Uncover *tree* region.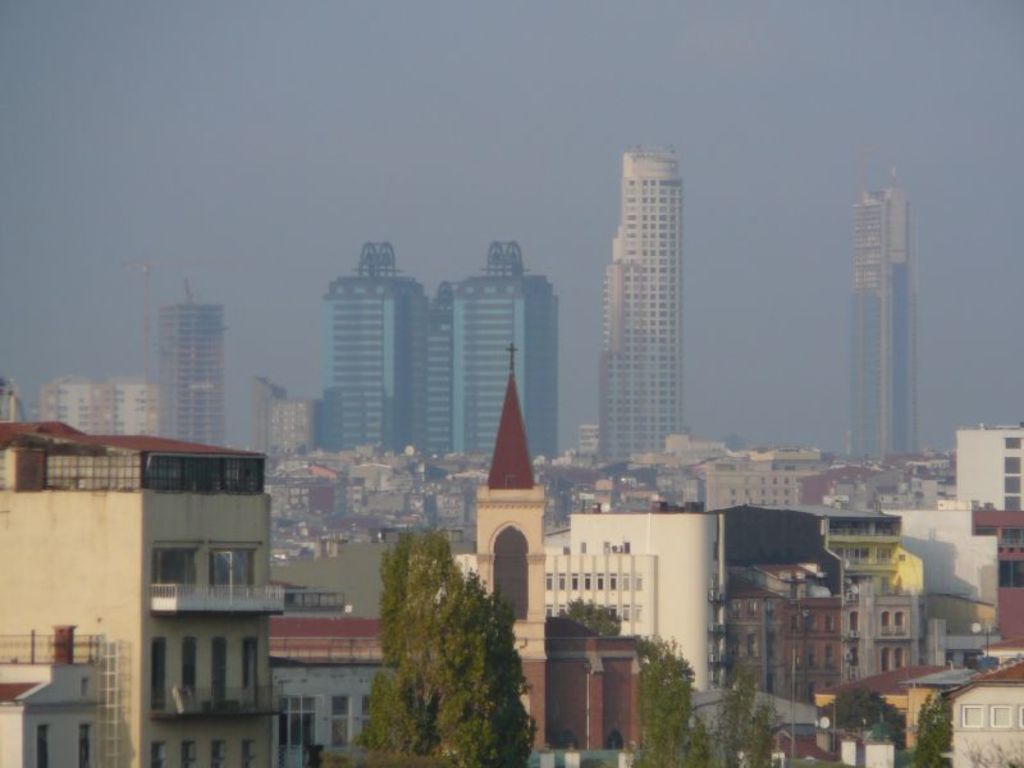
Uncovered: [left=366, top=535, right=531, bottom=746].
